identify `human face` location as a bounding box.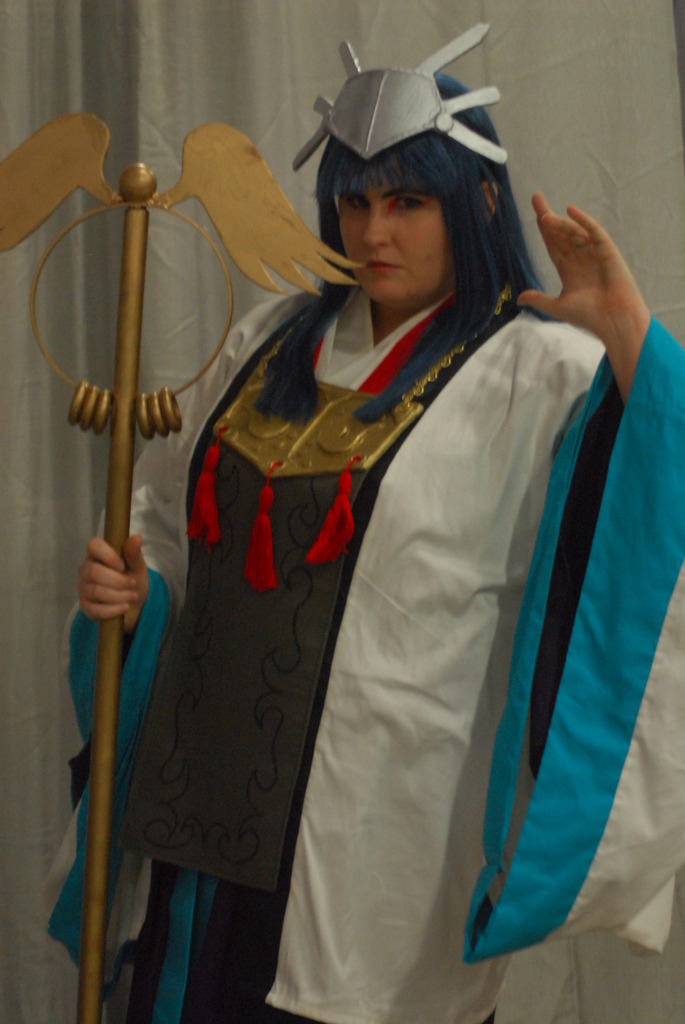
{"x1": 335, "y1": 192, "x2": 446, "y2": 318}.
